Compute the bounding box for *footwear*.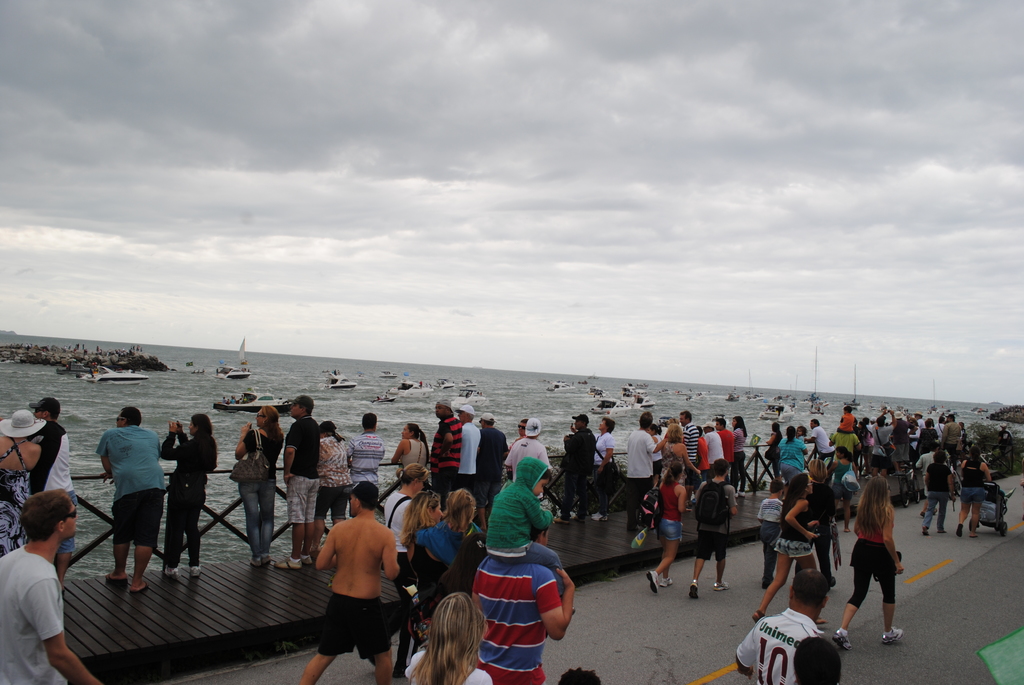
left=688, top=581, right=698, bottom=601.
